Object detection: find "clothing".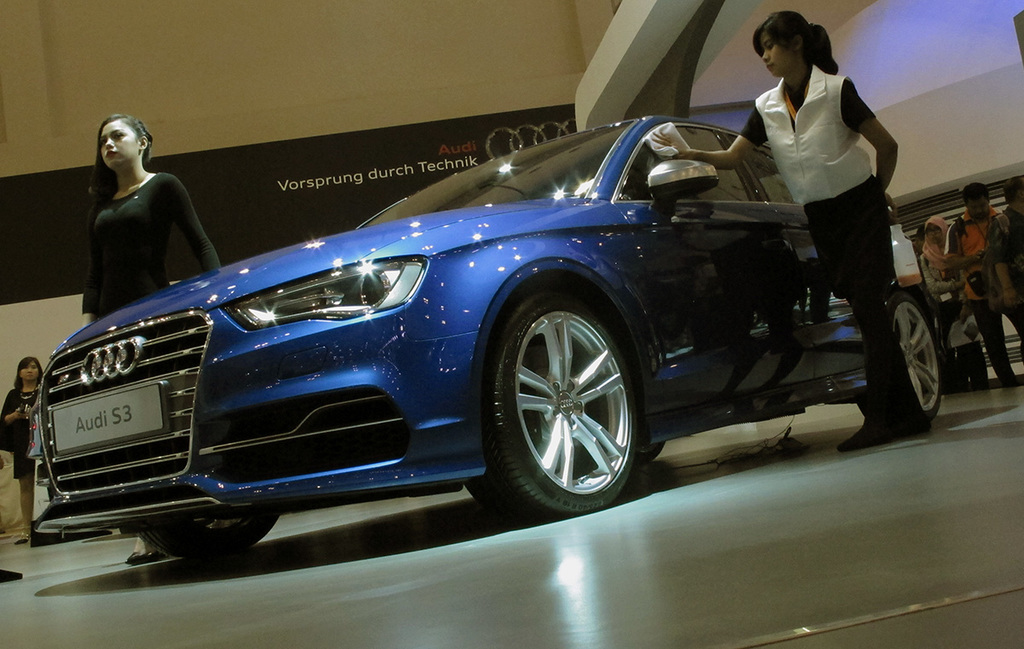
BBox(949, 211, 1023, 365).
